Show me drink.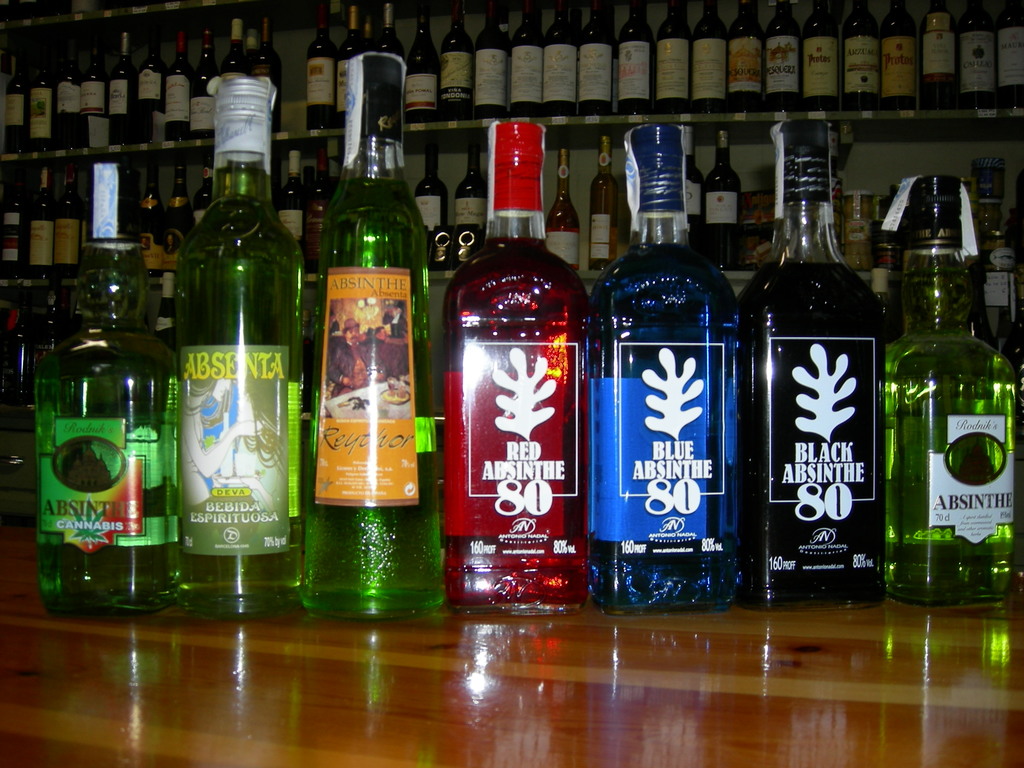
drink is here: BBox(544, 147, 579, 269).
